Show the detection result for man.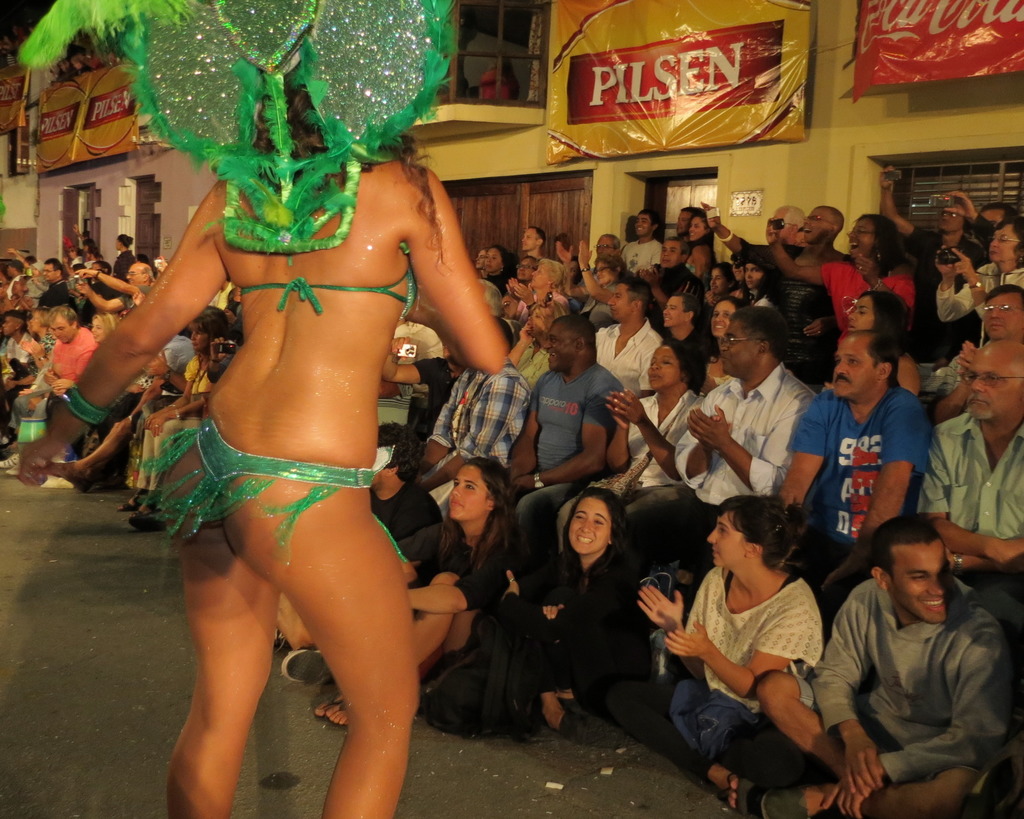
pyautogui.locateOnScreen(943, 187, 1016, 250).
